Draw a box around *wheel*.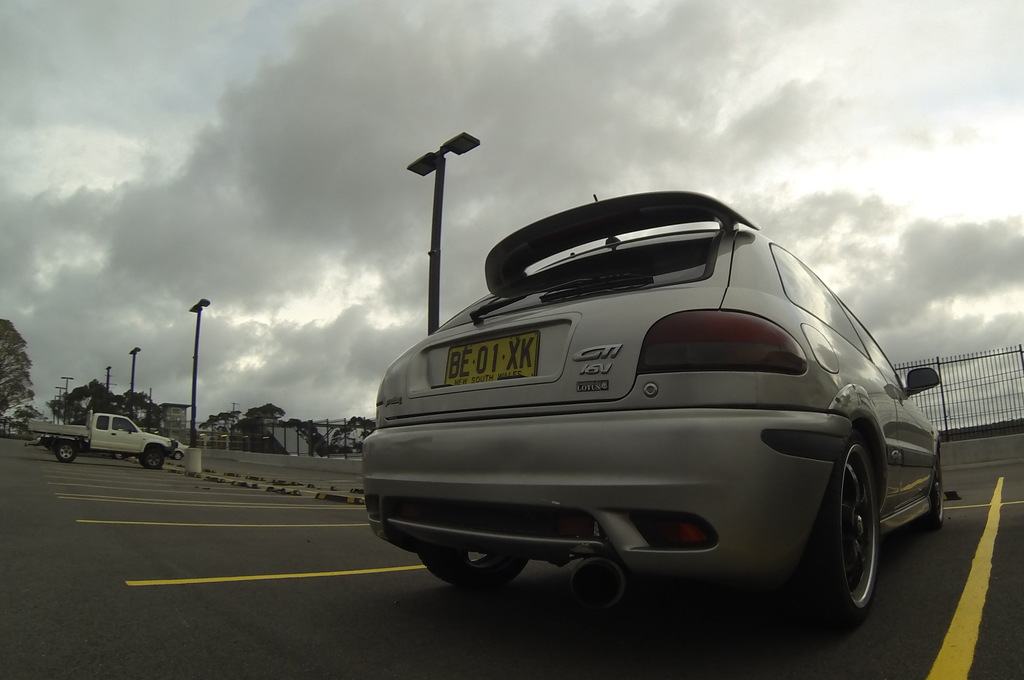
region(415, 549, 529, 591).
